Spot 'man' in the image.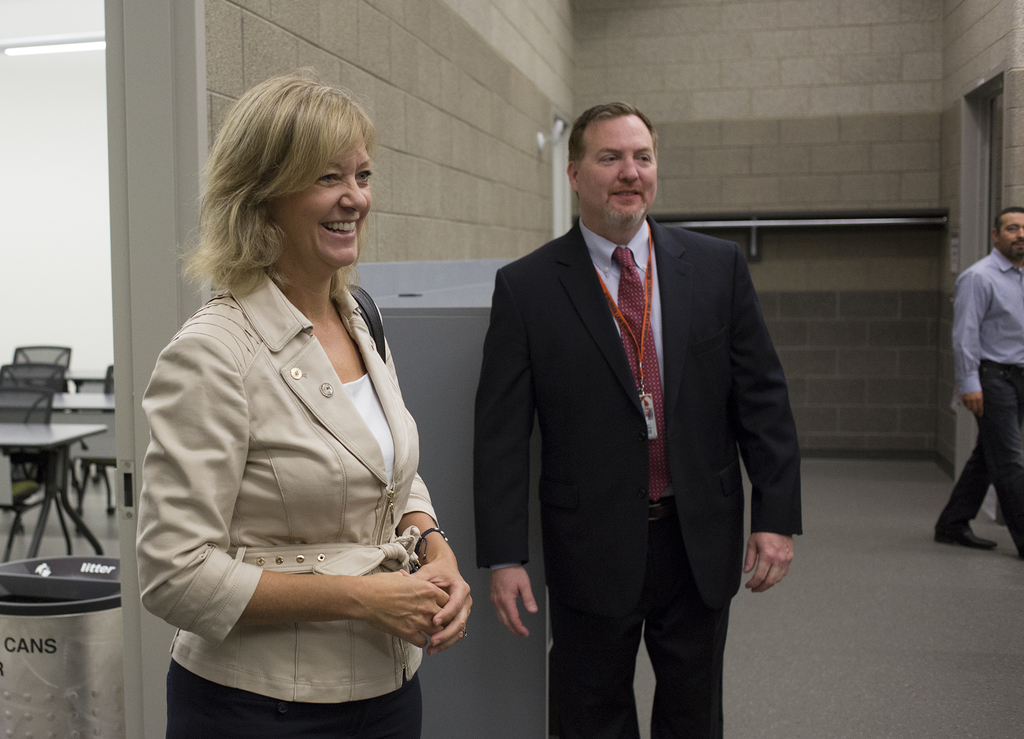
'man' found at left=936, top=186, right=1023, bottom=566.
